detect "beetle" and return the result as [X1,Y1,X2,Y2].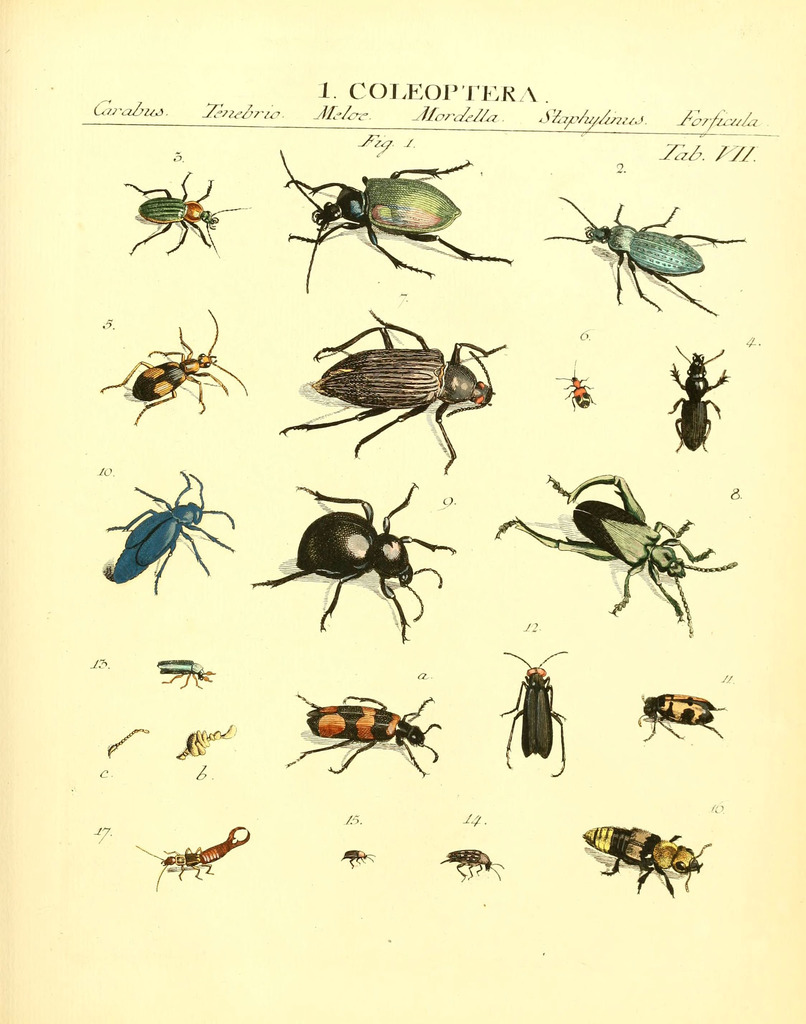
[502,479,737,640].
